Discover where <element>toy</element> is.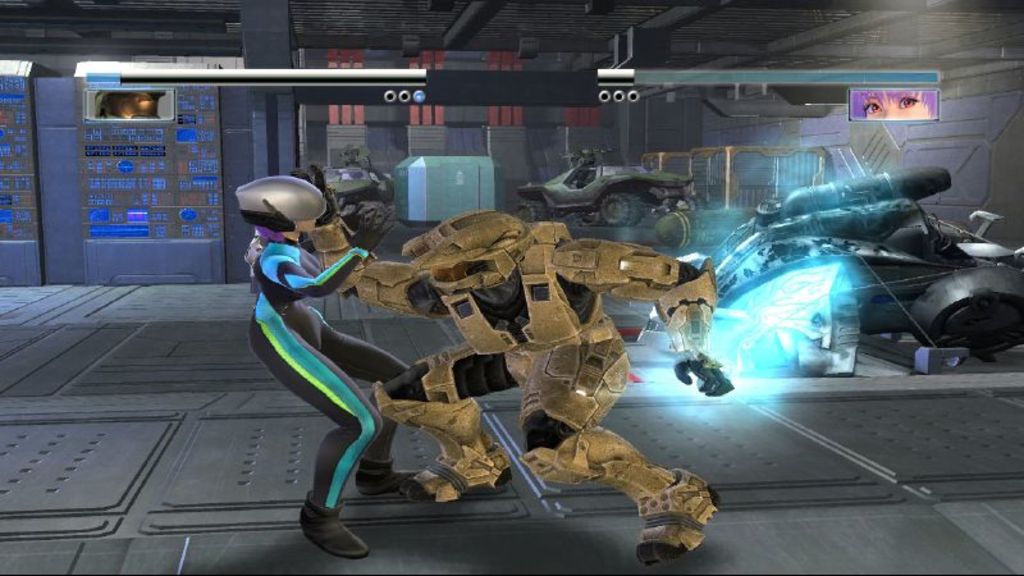
Discovered at 265,223,717,554.
